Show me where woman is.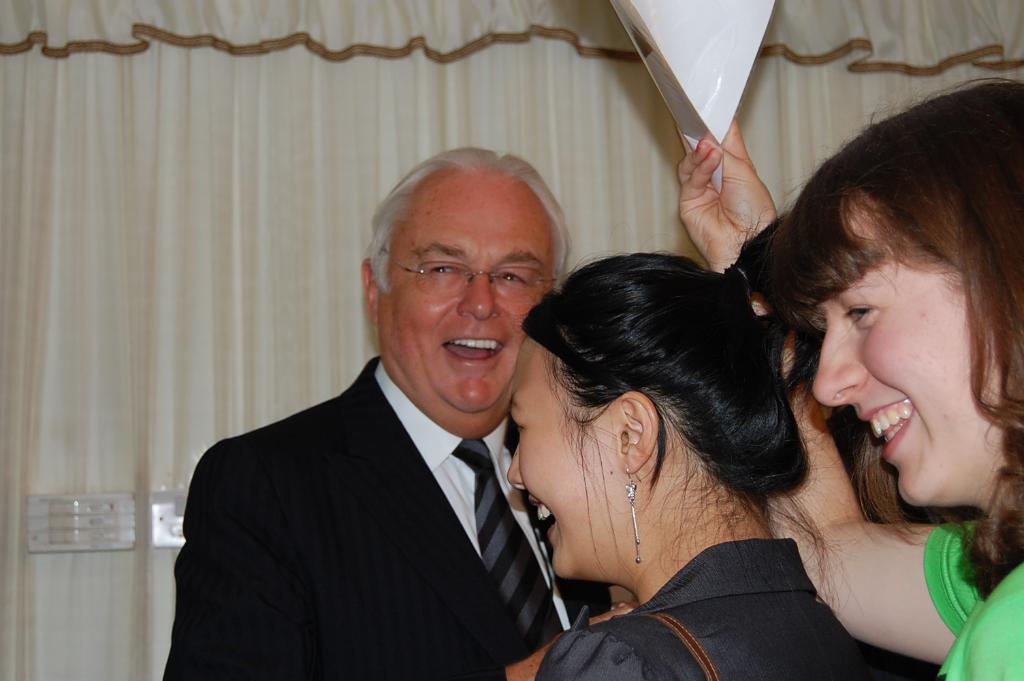
woman is at [672,119,1023,680].
